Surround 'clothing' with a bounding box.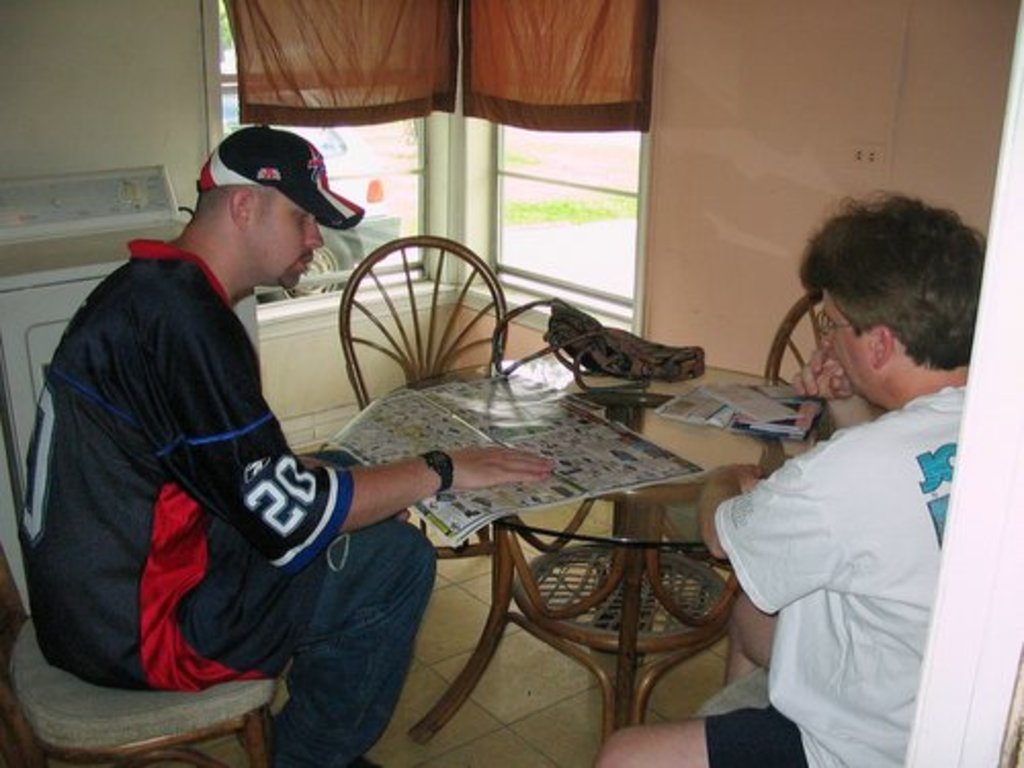
left=18, top=203, right=412, bottom=727.
